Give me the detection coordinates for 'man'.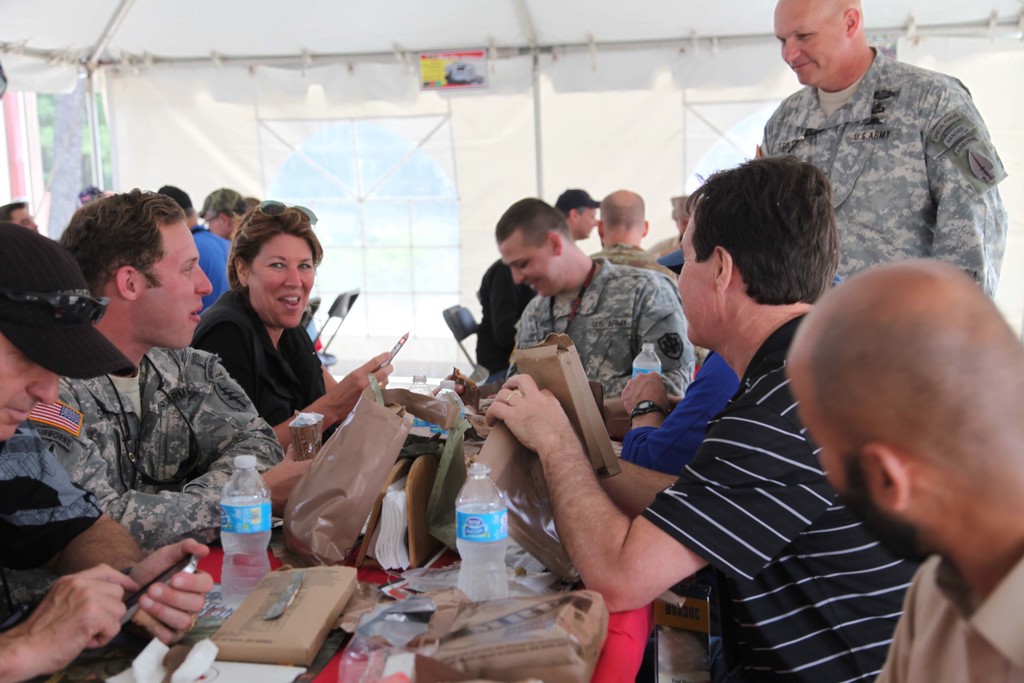
[0, 202, 43, 236].
